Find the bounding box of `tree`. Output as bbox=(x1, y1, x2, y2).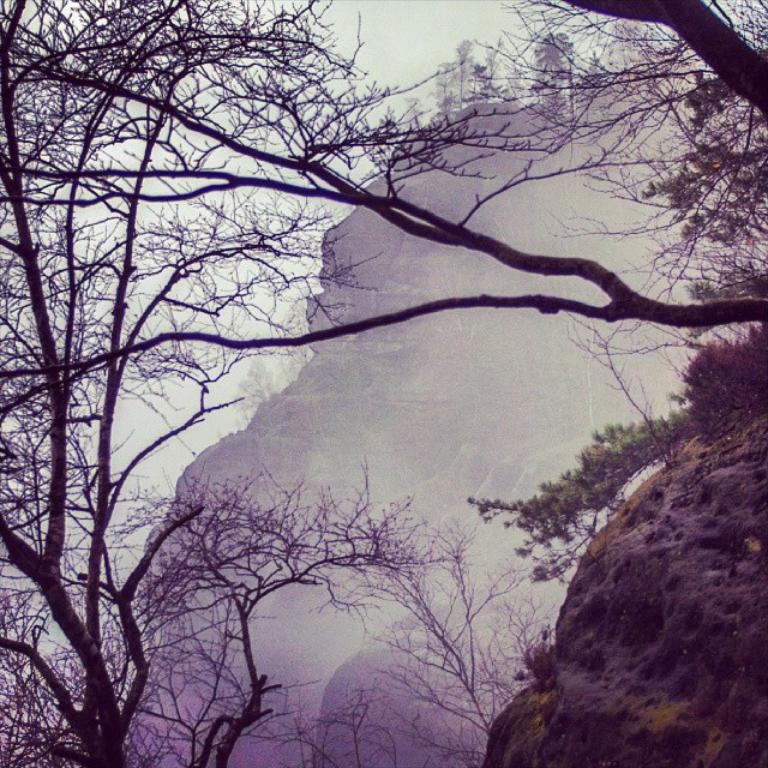
bbox=(0, 0, 430, 767).
